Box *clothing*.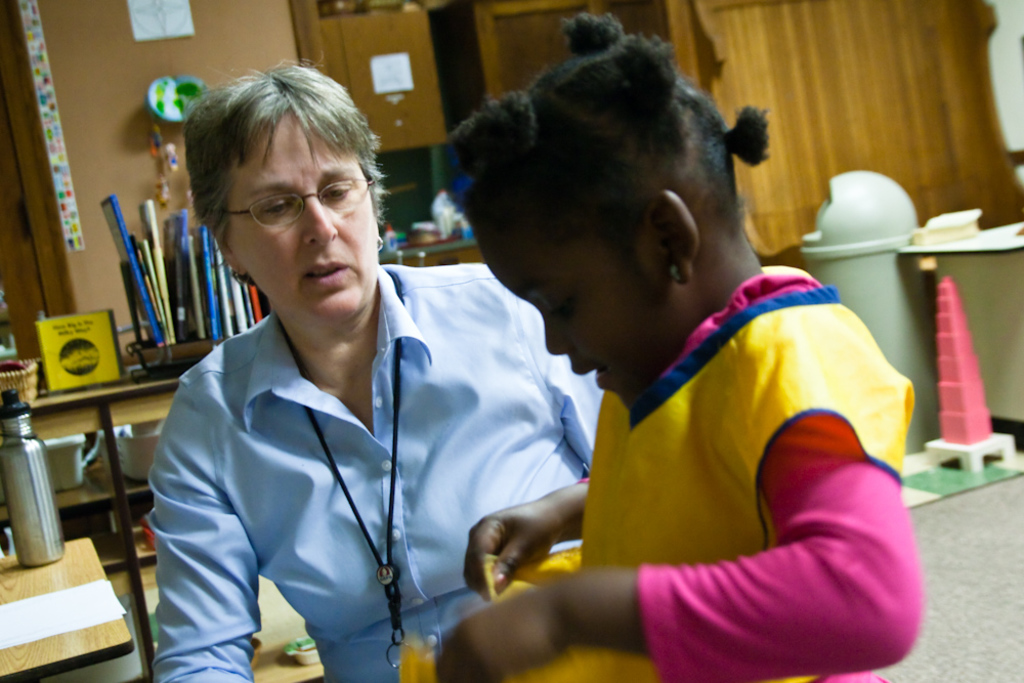
bbox=(168, 271, 599, 682).
